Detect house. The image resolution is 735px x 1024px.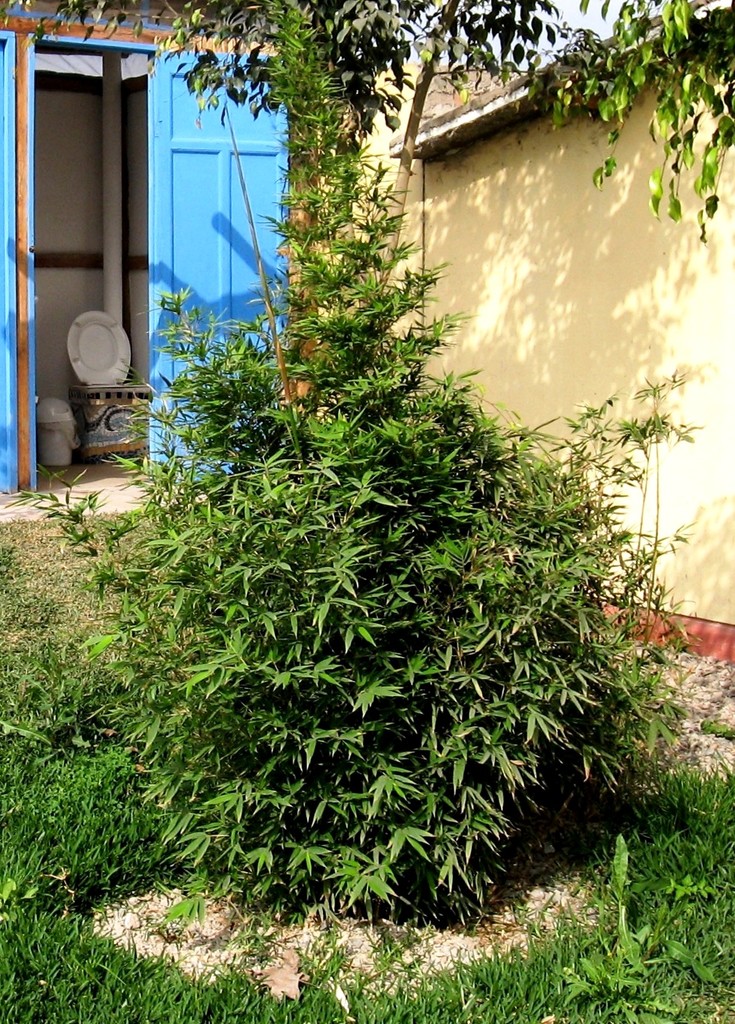
[313, 0, 734, 657].
